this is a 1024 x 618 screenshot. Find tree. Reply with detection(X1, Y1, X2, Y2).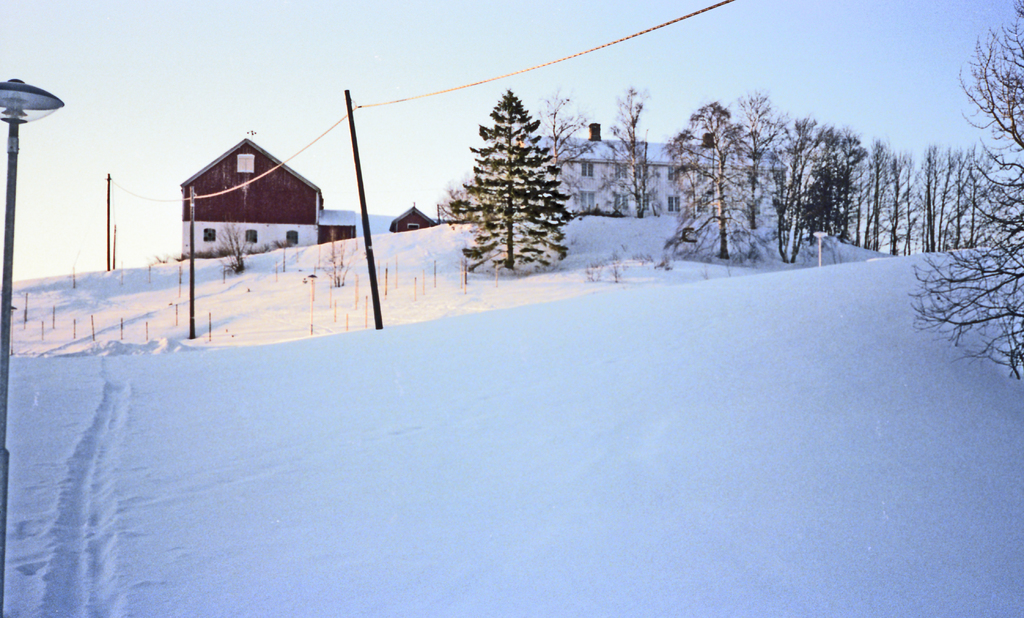
detection(438, 80, 576, 281).
